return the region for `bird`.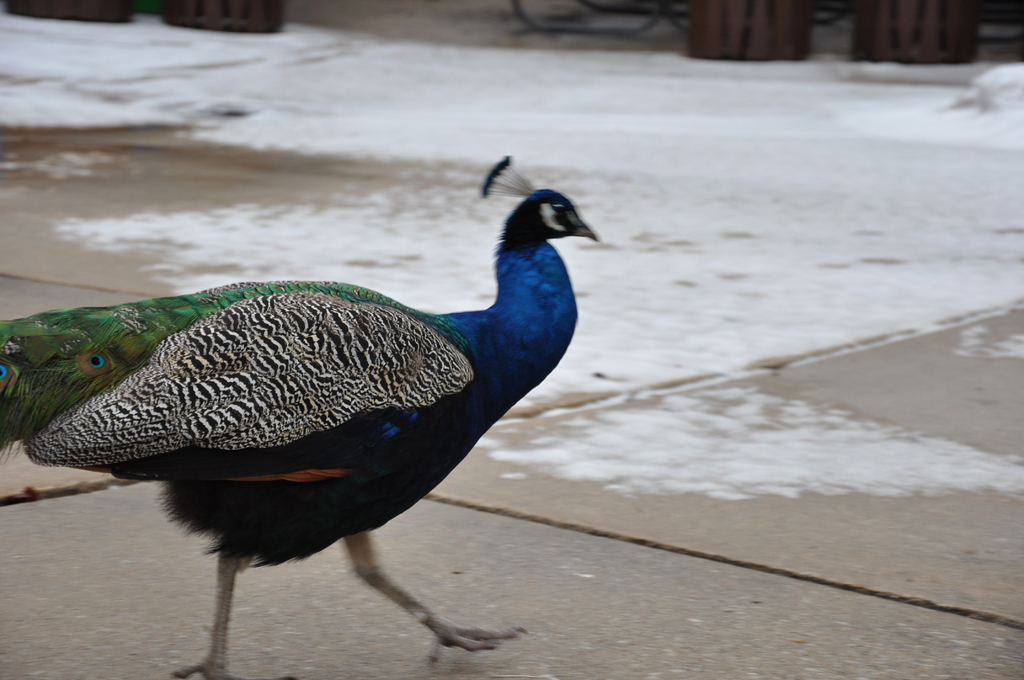
0,154,643,640.
